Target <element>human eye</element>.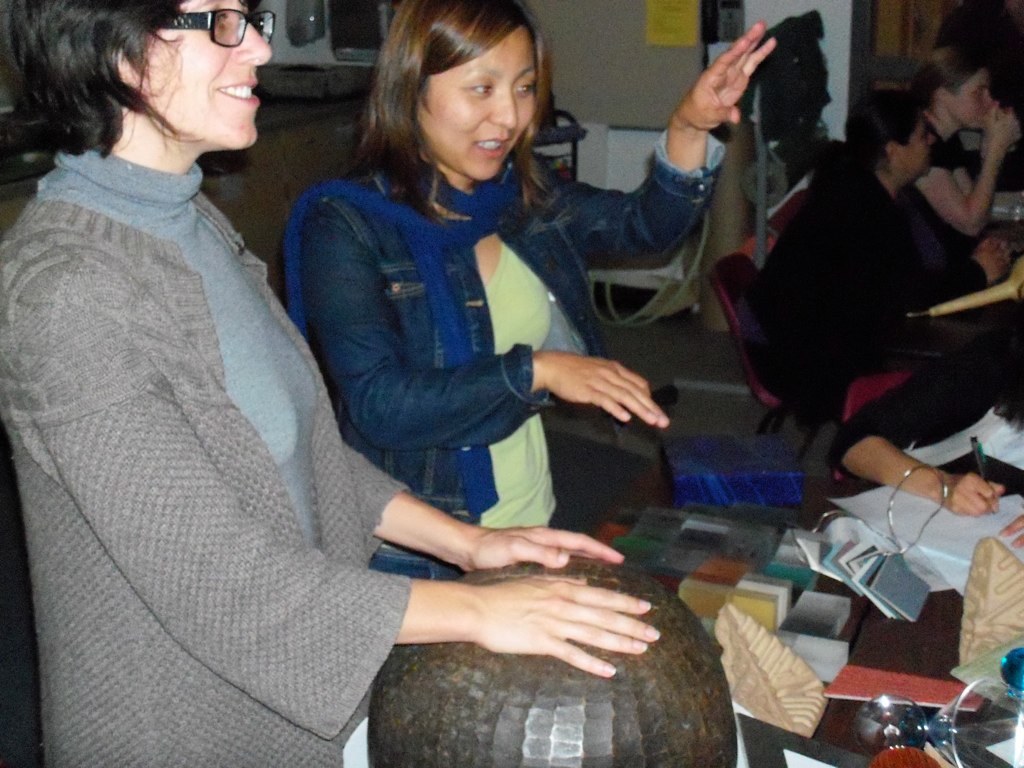
Target region: 516:79:534:100.
